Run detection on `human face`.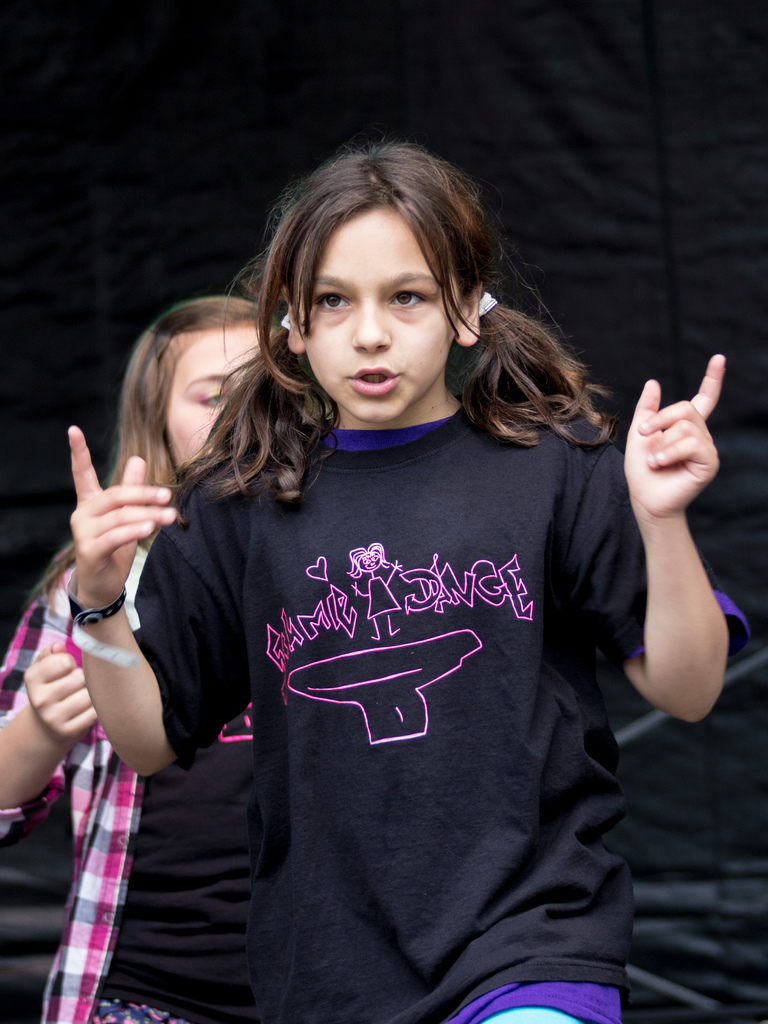
Result: [303,207,452,421].
